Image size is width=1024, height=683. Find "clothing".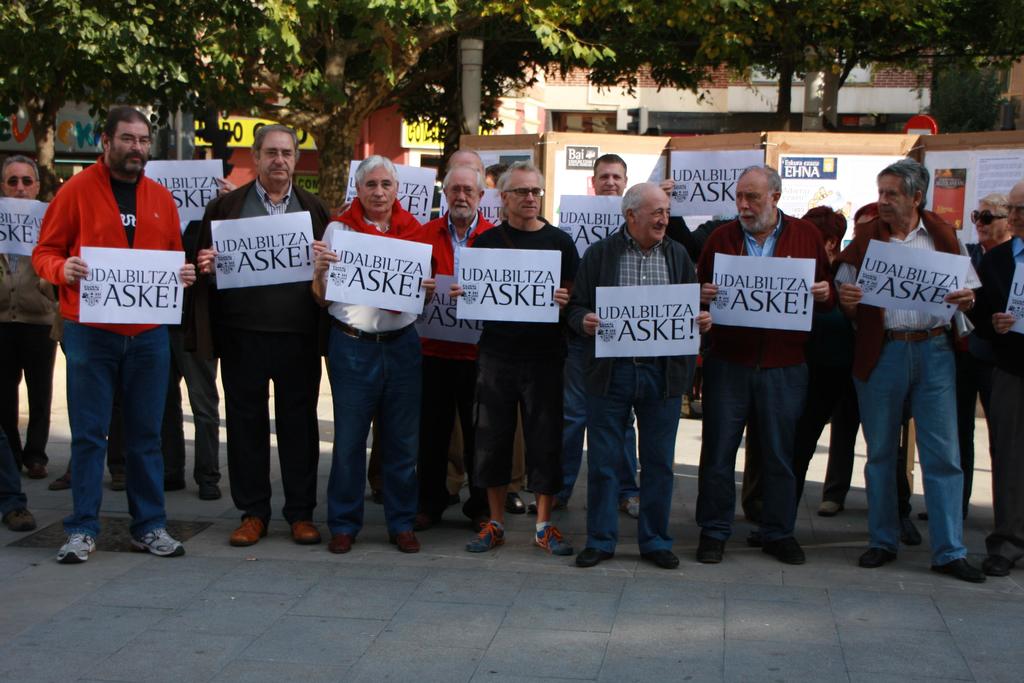
<region>972, 235, 1023, 563</region>.
